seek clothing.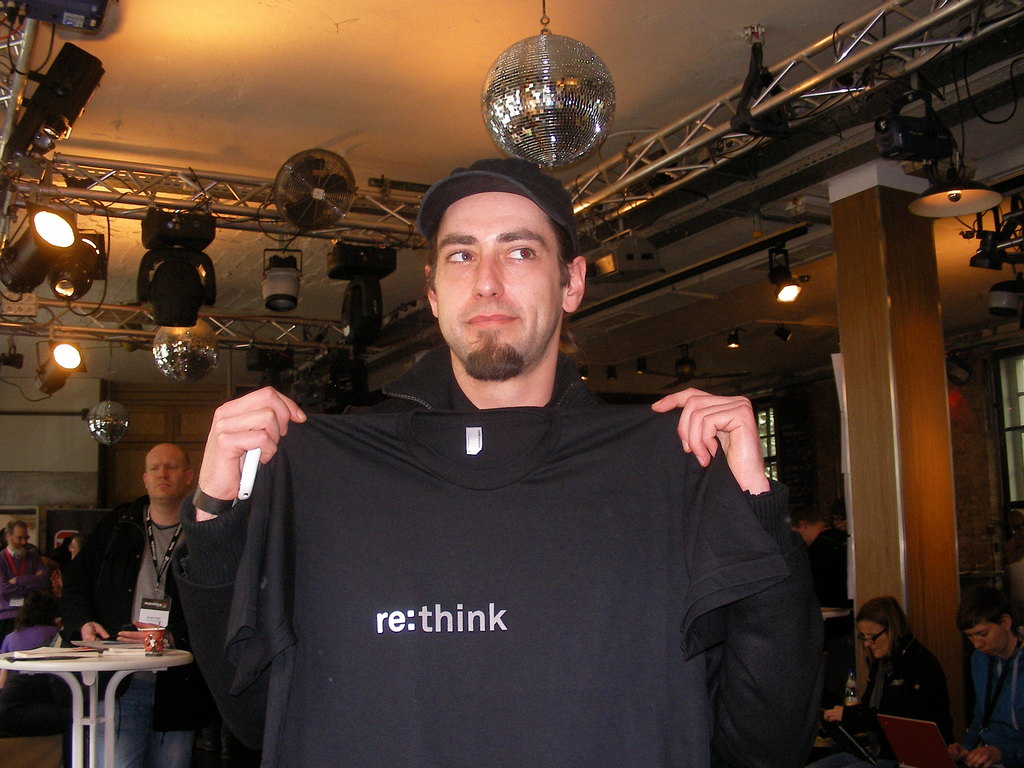
left=843, top=633, right=955, bottom=767.
